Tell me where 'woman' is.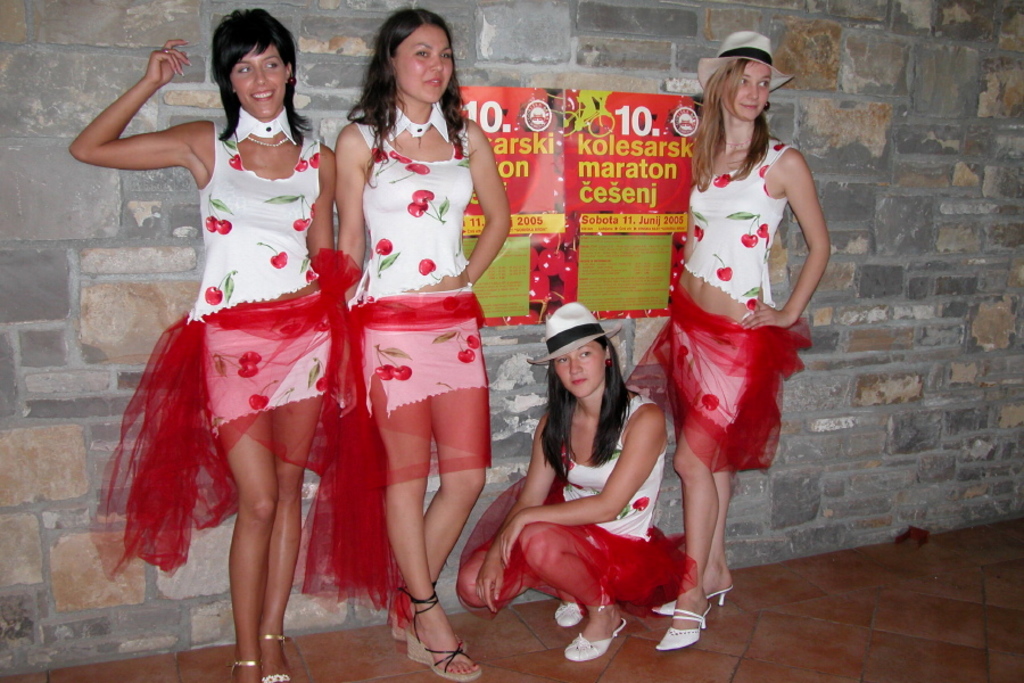
'woman' is at <region>319, 0, 520, 622</region>.
